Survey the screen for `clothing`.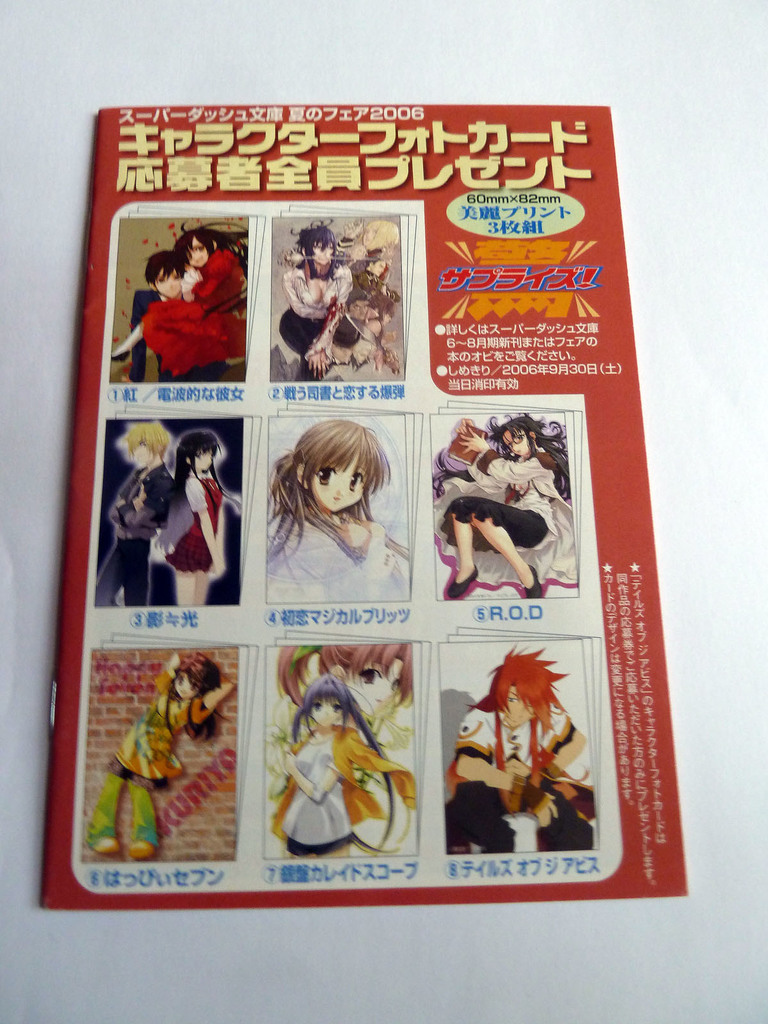
Survey found: <box>90,468,169,611</box>.
